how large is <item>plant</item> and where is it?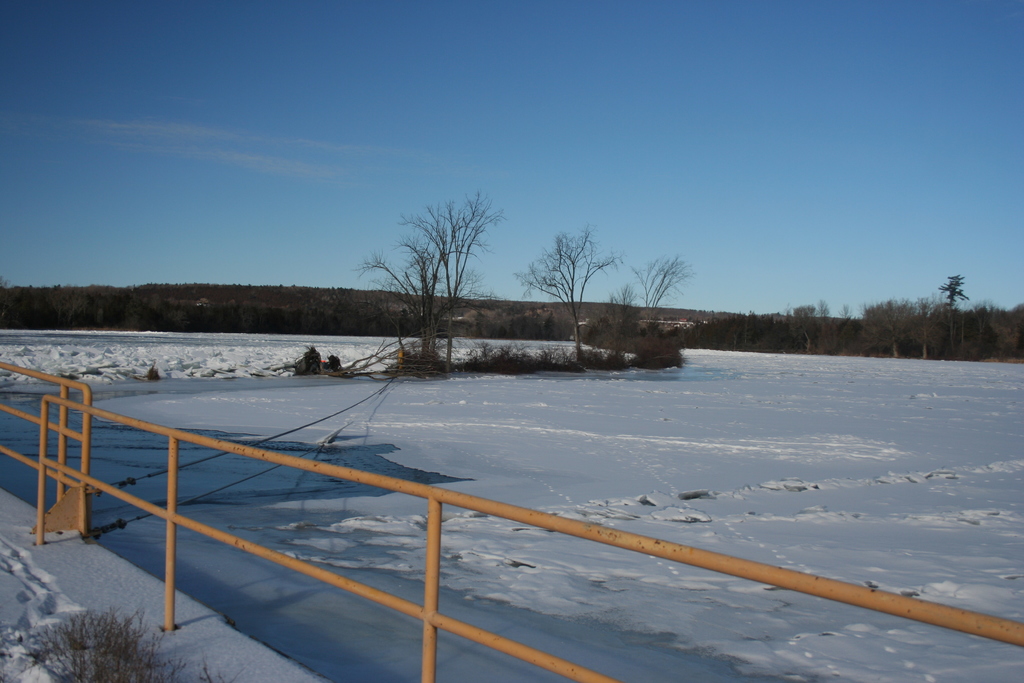
Bounding box: pyautogui.locateOnScreen(189, 654, 232, 682).
